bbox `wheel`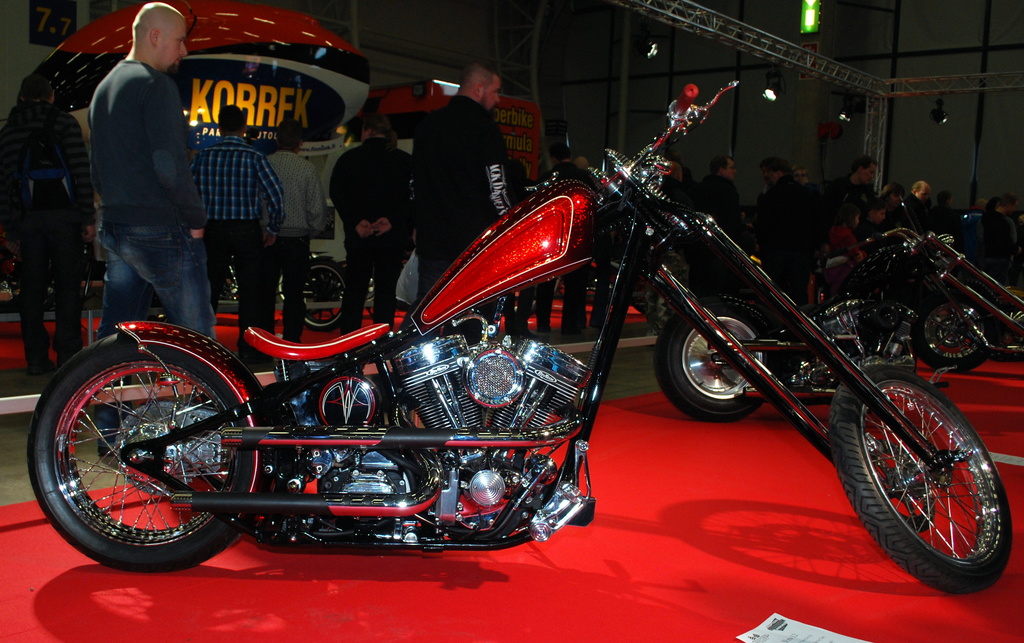
913:293:997:369
